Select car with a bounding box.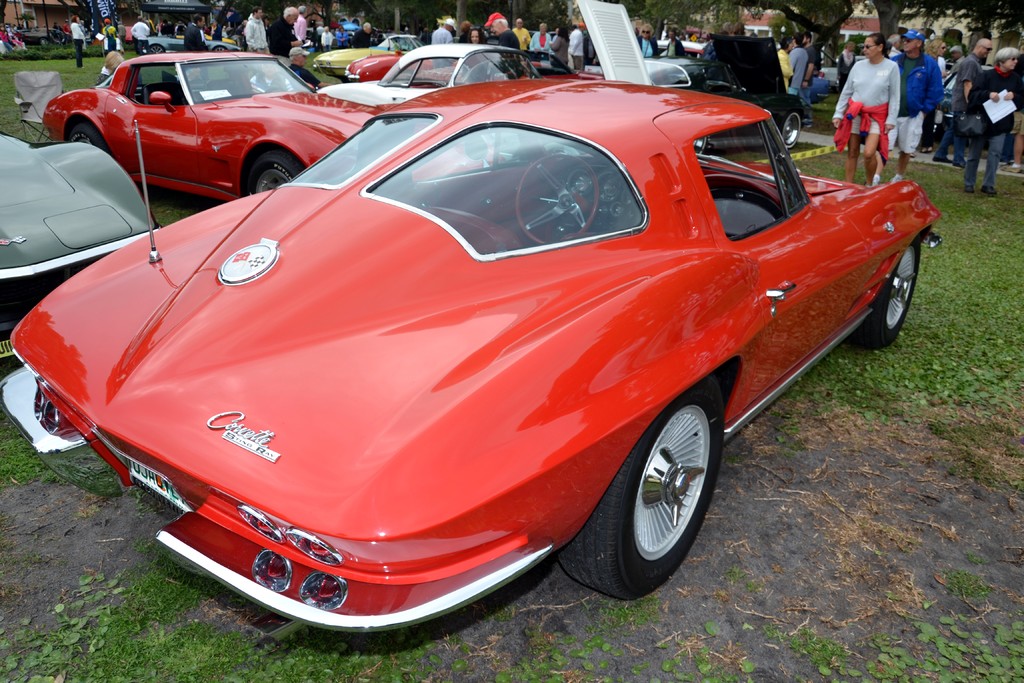
0/124/154/307.
